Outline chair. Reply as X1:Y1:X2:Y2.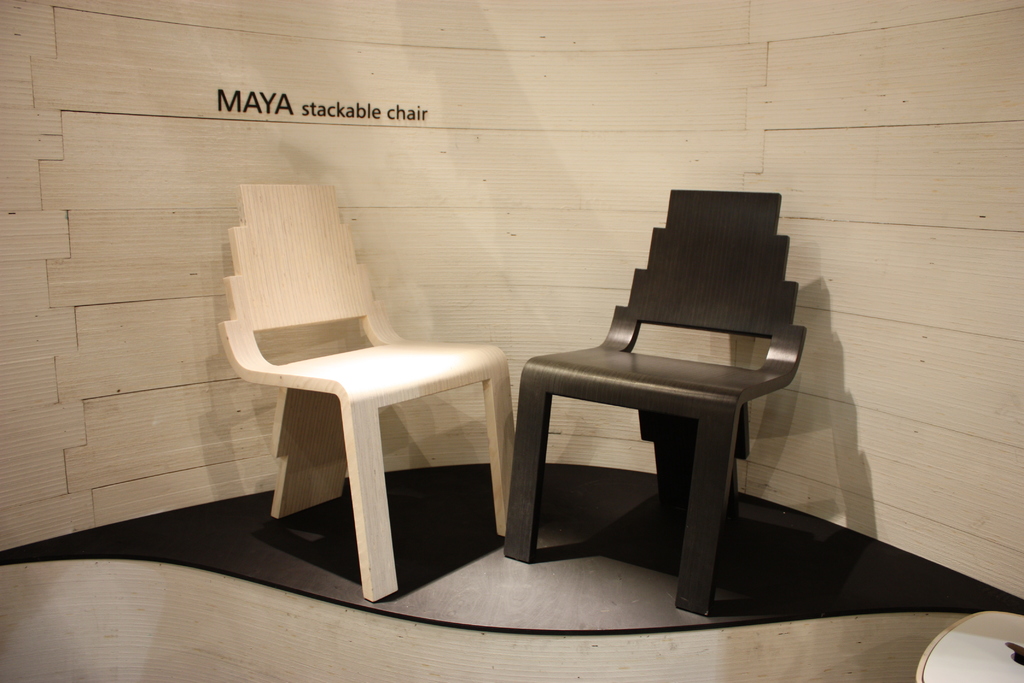
501:185:808:618.
